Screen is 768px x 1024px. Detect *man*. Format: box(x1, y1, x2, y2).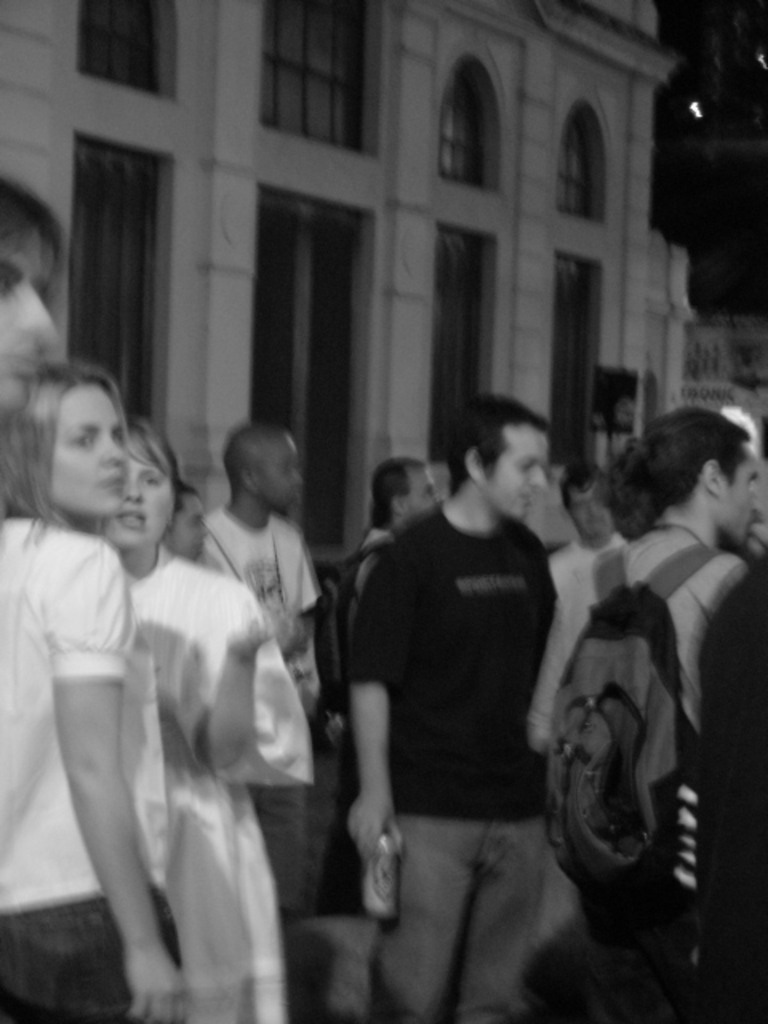
box(205, 429, 326, 922).
